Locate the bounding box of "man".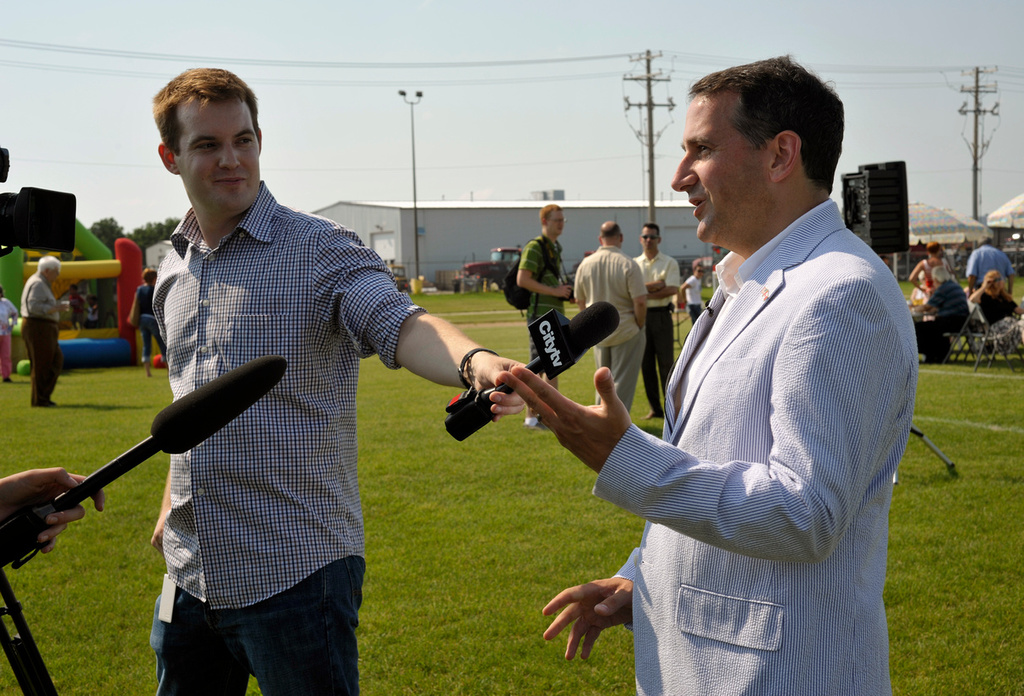
Bounding box: 151,73,546,695.
